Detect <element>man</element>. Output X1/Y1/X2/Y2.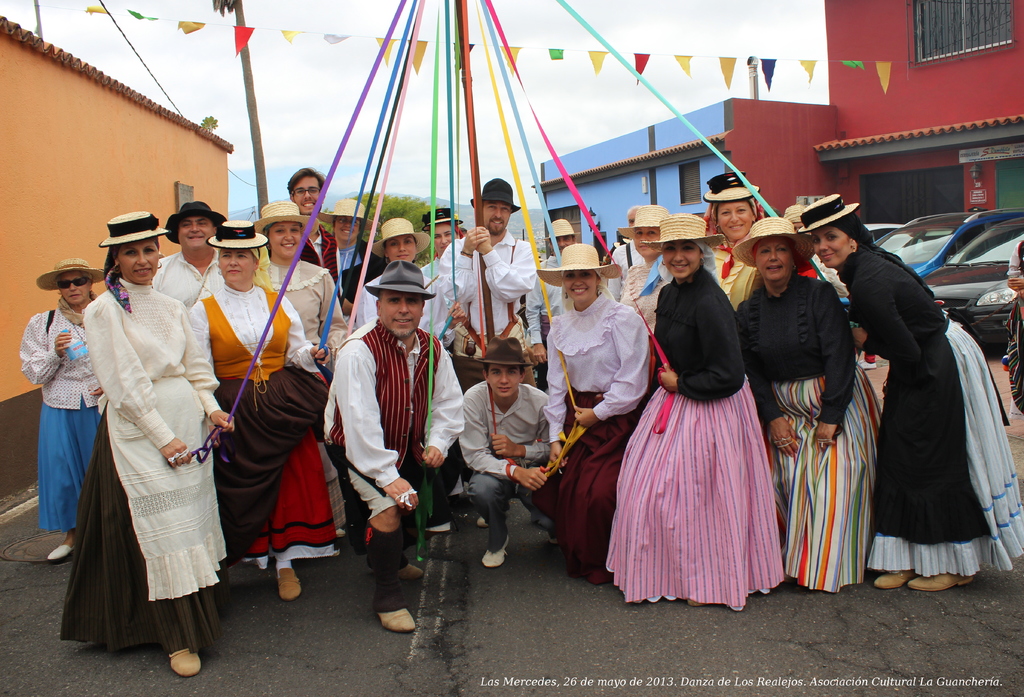
145/196/226/321.
